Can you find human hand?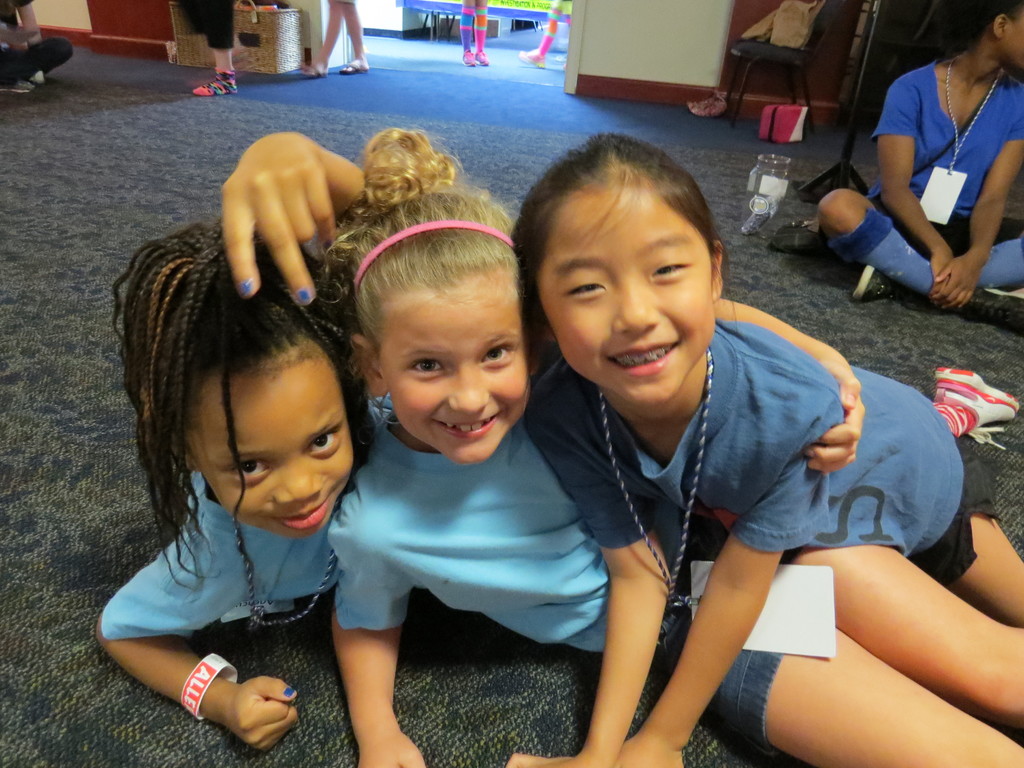
Yes, bounding box: pyautogui.locateOnScreen(513, 755, 602, 767).
